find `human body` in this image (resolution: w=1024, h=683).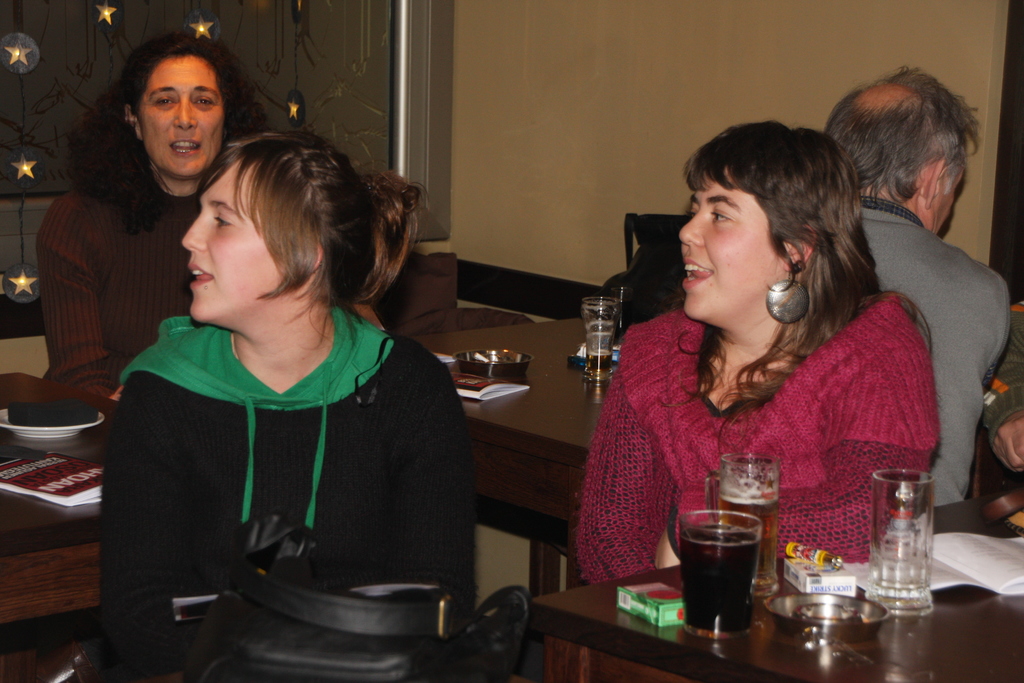
bbox=(92, 135, 497, 599).
